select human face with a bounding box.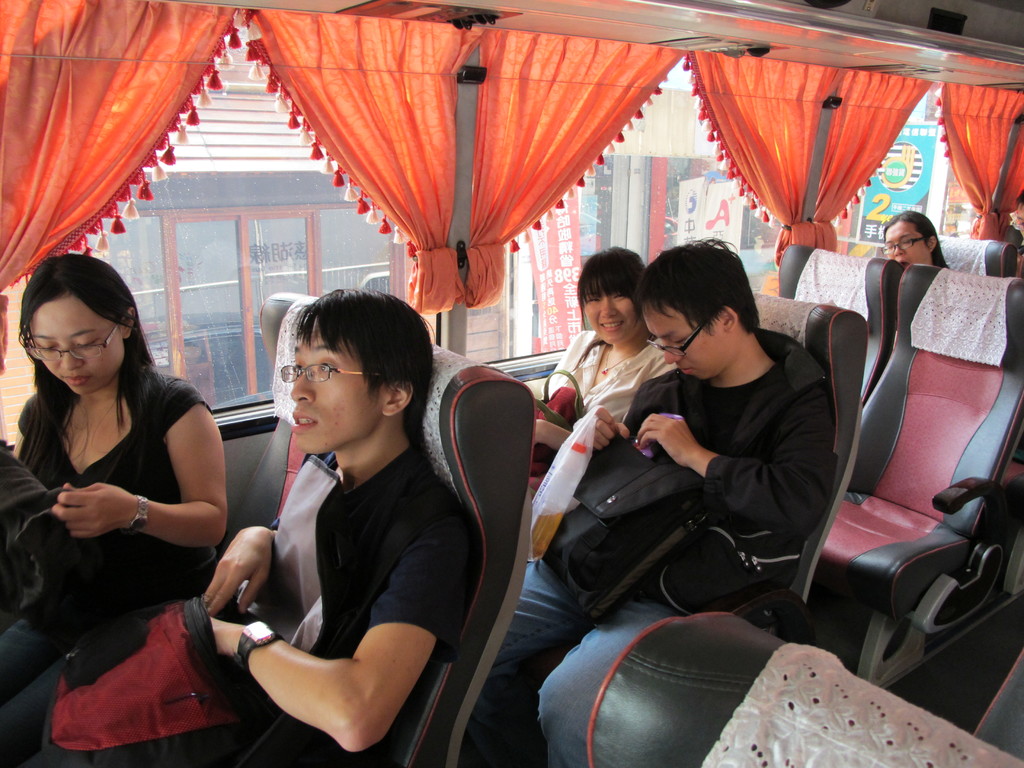
<box>30,292,125,395</box>.
